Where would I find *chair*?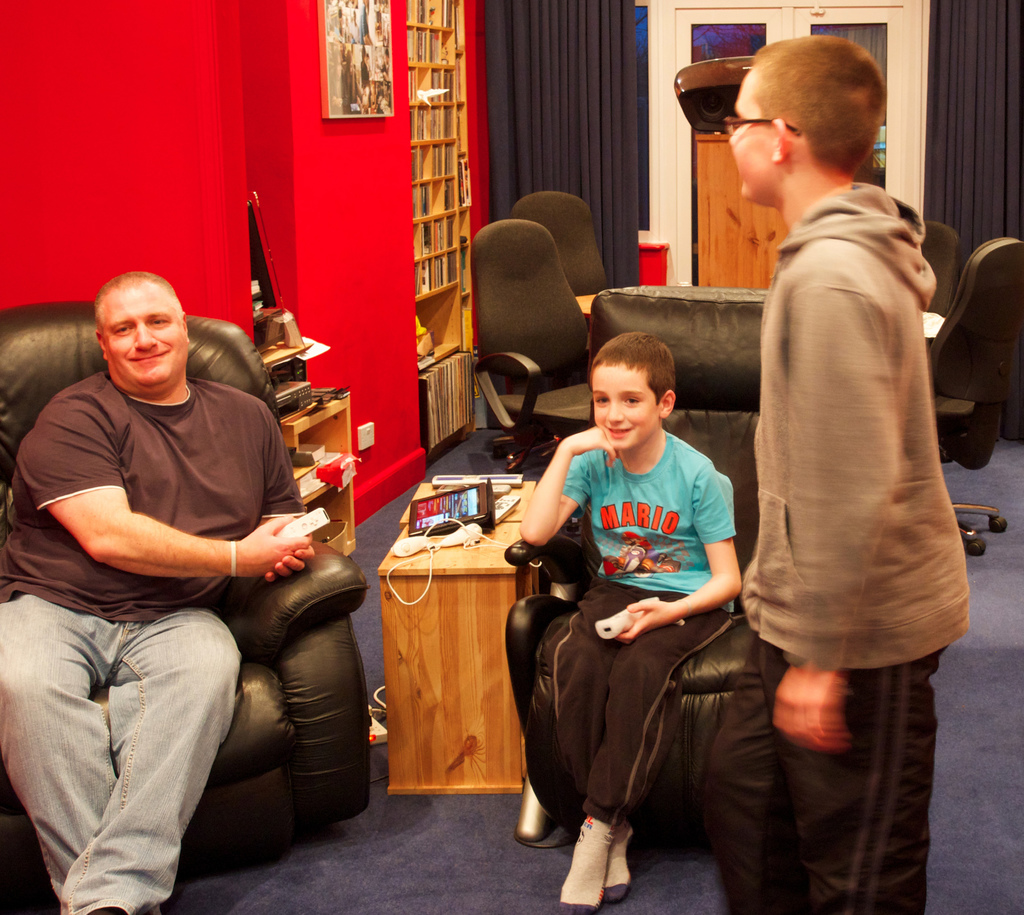
At [x1=502, y1=291, x2=759, y2=849].
